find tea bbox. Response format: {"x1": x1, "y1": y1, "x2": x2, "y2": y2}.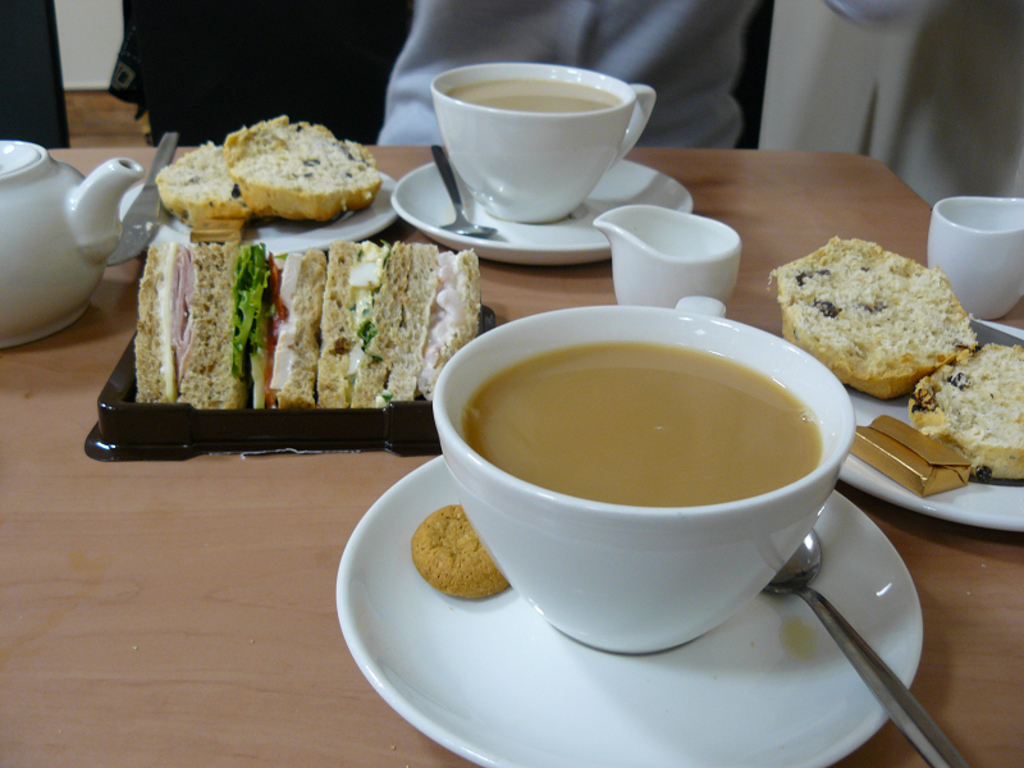
{"x1": 444, "y1": 76, "x2": 620, "y2": 110}.
